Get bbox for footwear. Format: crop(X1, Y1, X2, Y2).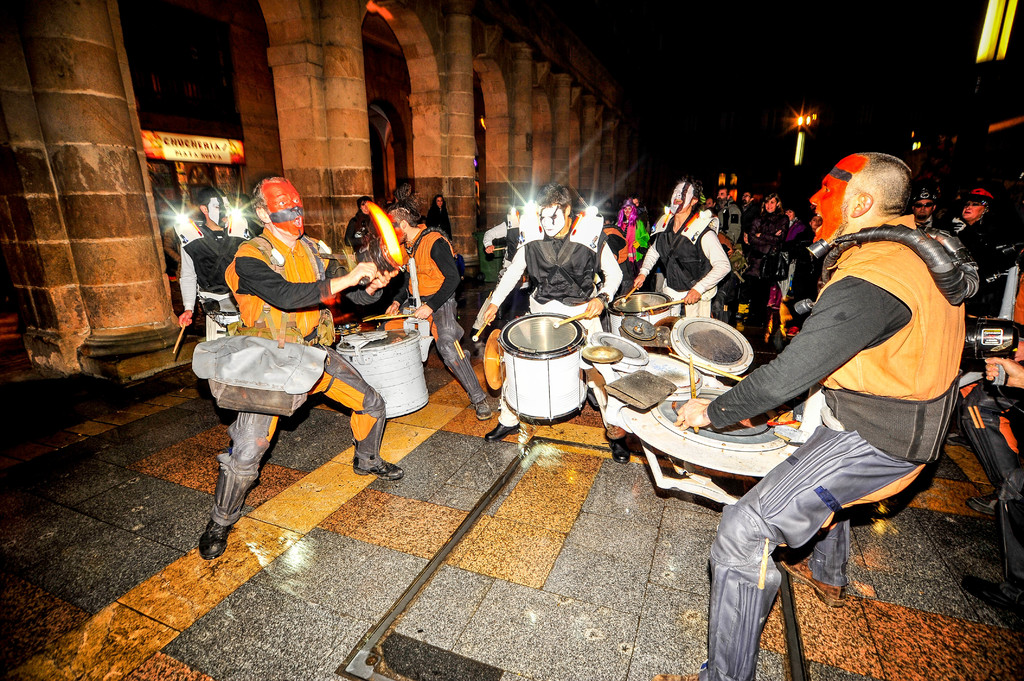
crop(945, 434, 973, 453).
